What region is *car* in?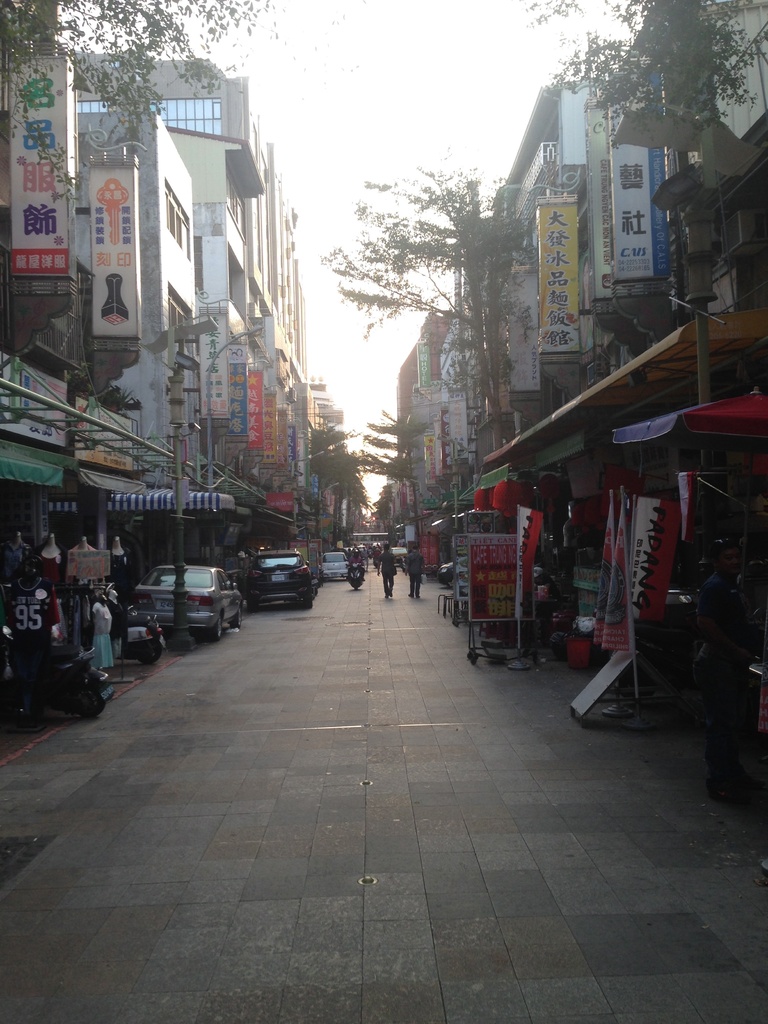
crop(325, 545, 353, 584).
